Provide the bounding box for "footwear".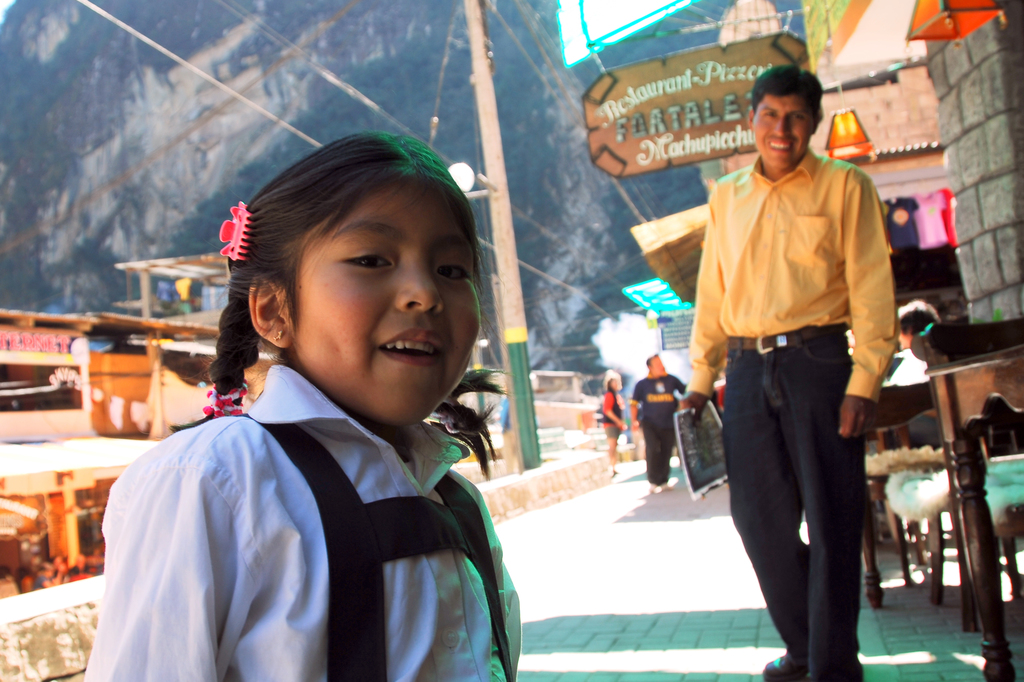
Rect(660, 485, 670, 491).
